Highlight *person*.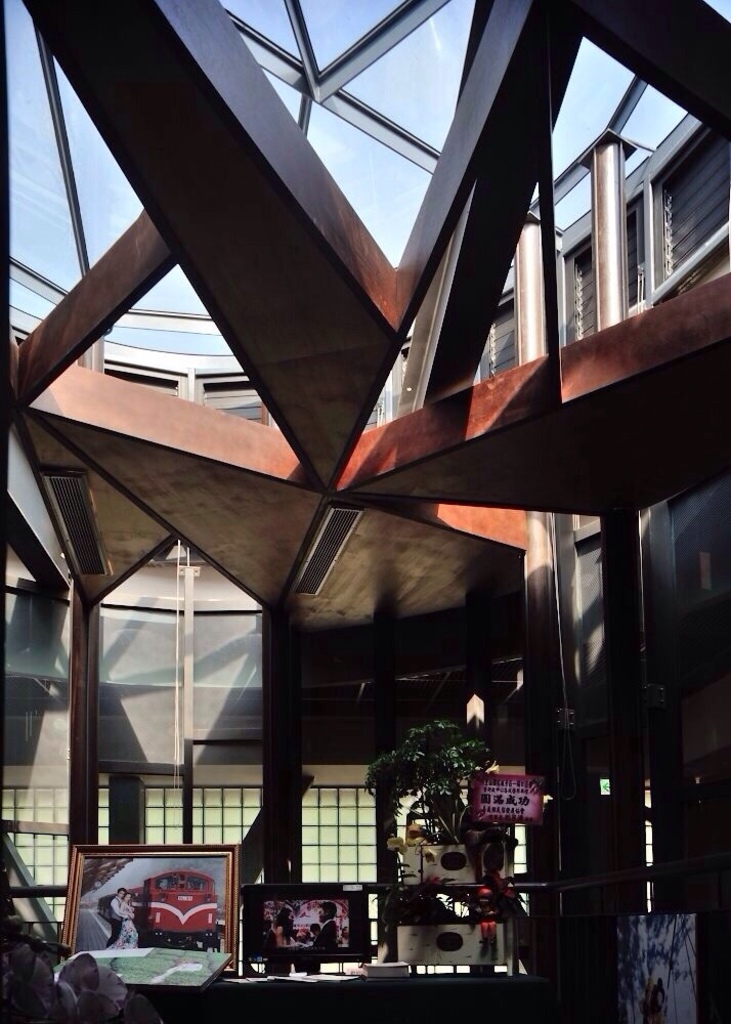
Highlighted region: <region>106, 885, 136, 947</region>.
